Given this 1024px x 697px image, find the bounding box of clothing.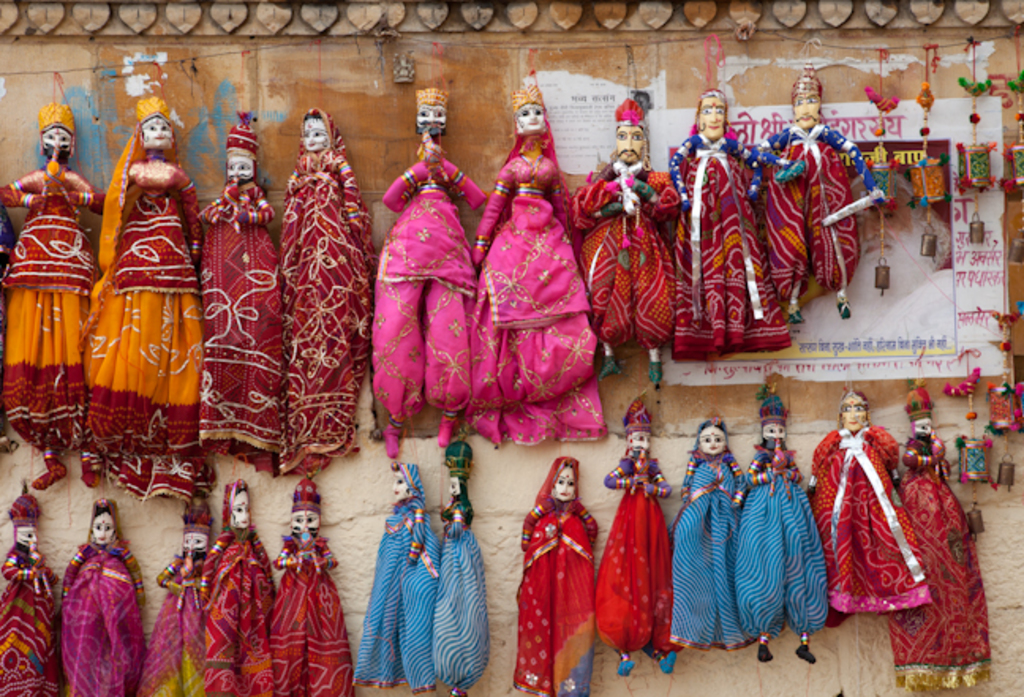
62/533/142/695.
